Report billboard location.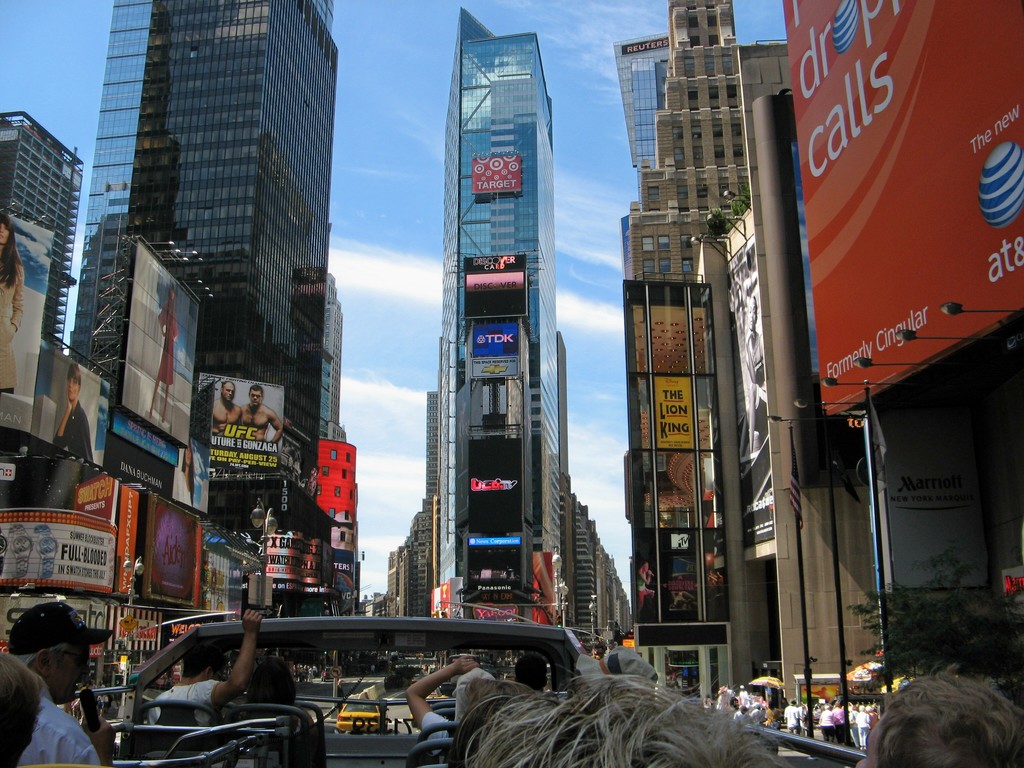
Report: [1,456,115,515].
